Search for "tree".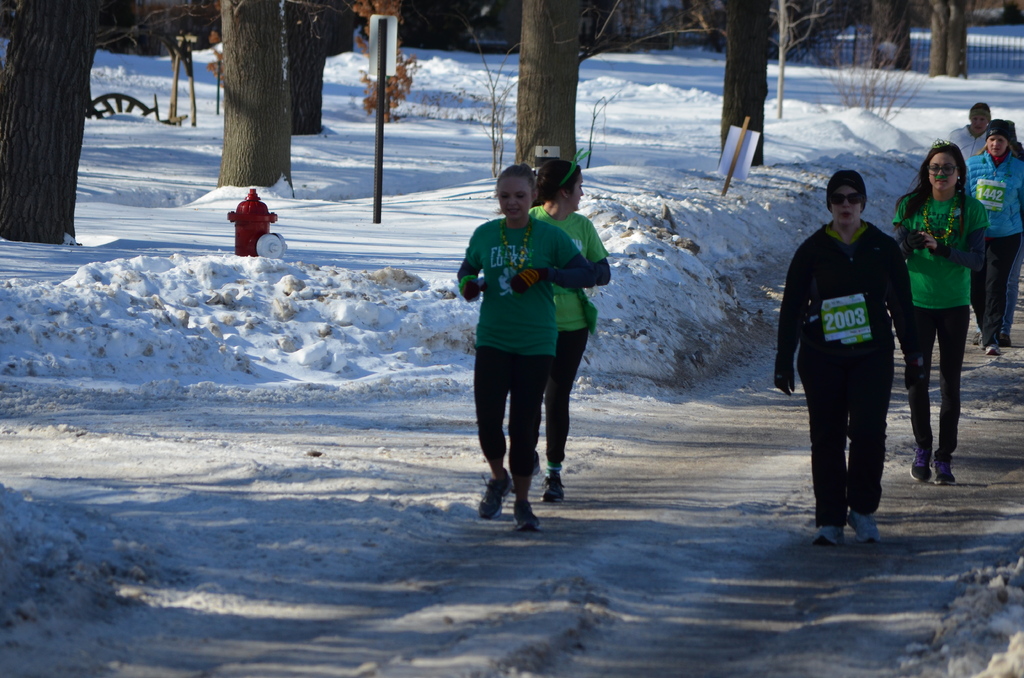
Found at l=518, t=0, r=589, b=188.
